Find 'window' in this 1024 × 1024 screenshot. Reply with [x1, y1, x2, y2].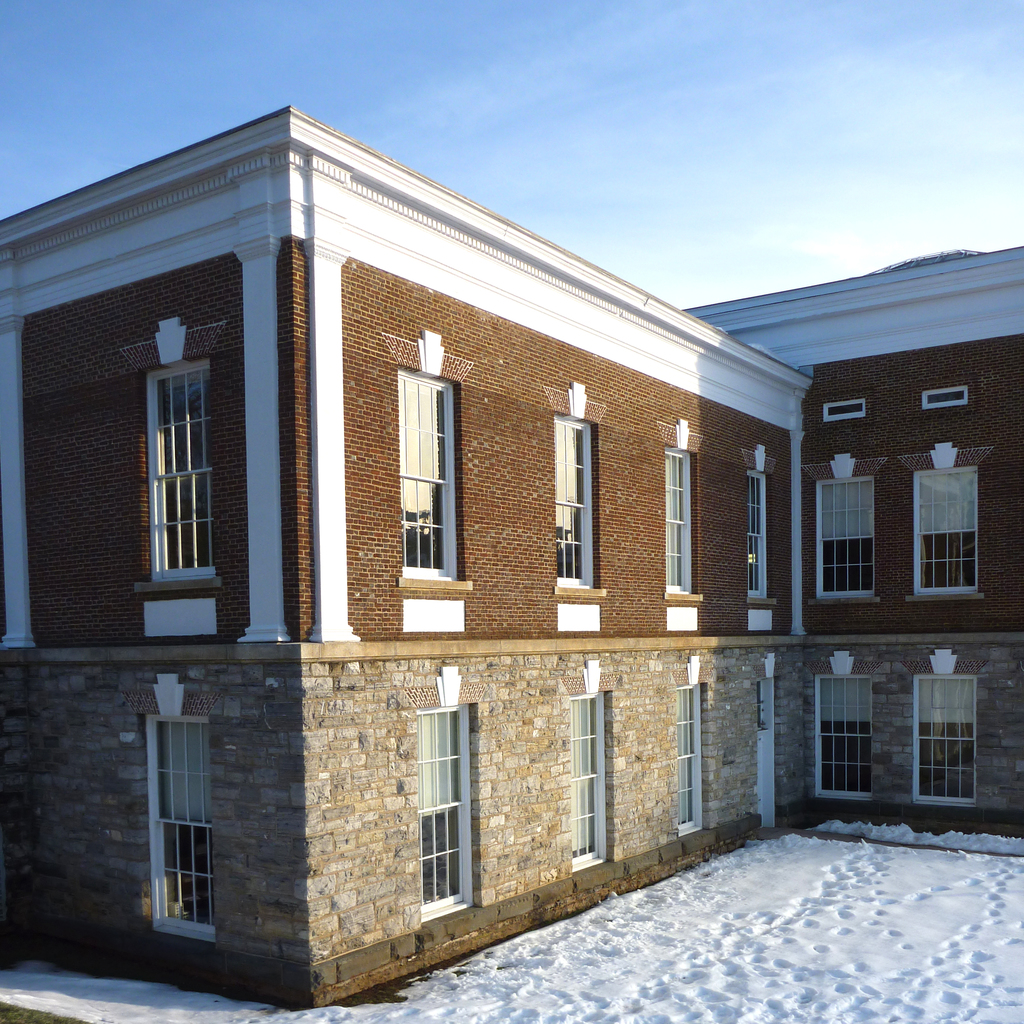
[397, 371, 464, 581].
